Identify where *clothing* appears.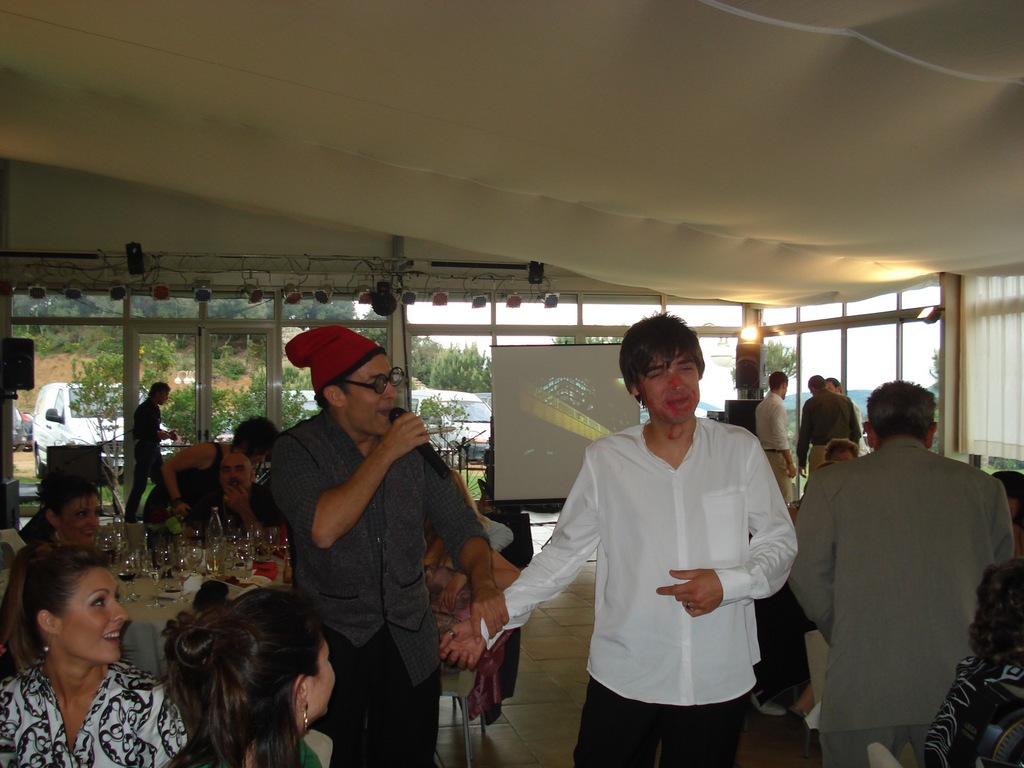
Appears at <bbox>924, 648, 1023, 767</bbox>.
